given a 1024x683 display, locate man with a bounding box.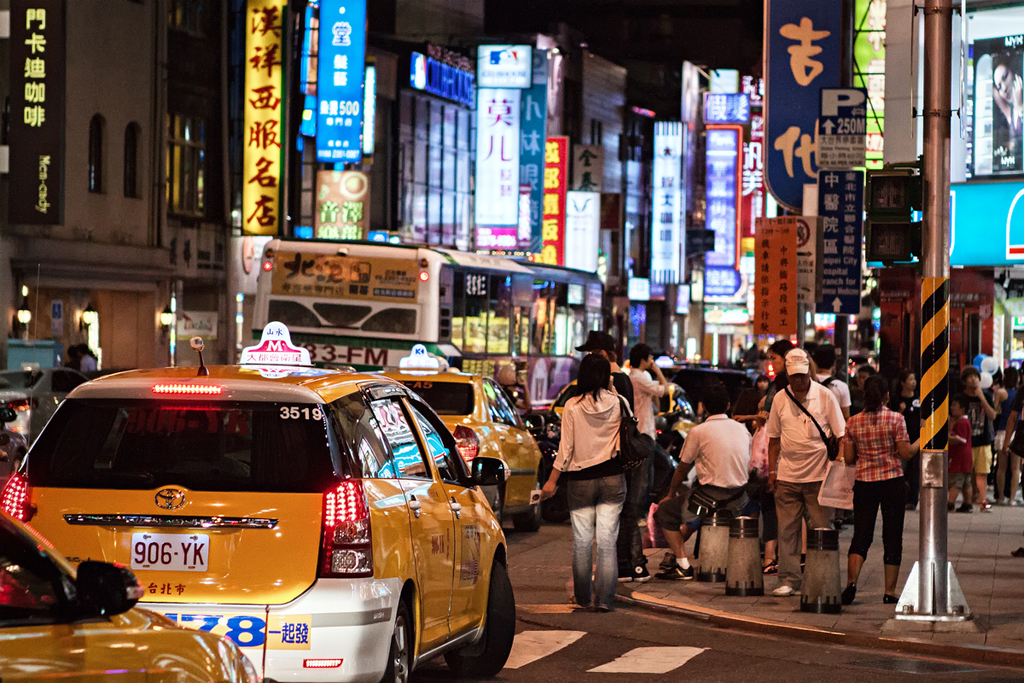
Located: crop(625, 347, 680, 487).
